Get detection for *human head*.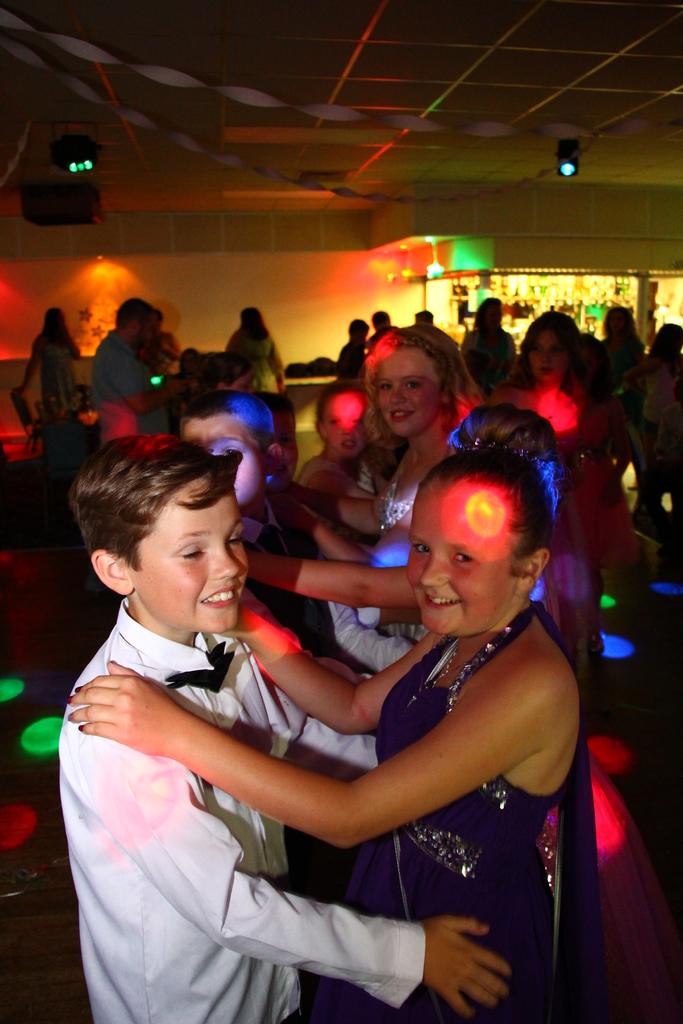
Detection: box=[175, 390, 286, 510].
